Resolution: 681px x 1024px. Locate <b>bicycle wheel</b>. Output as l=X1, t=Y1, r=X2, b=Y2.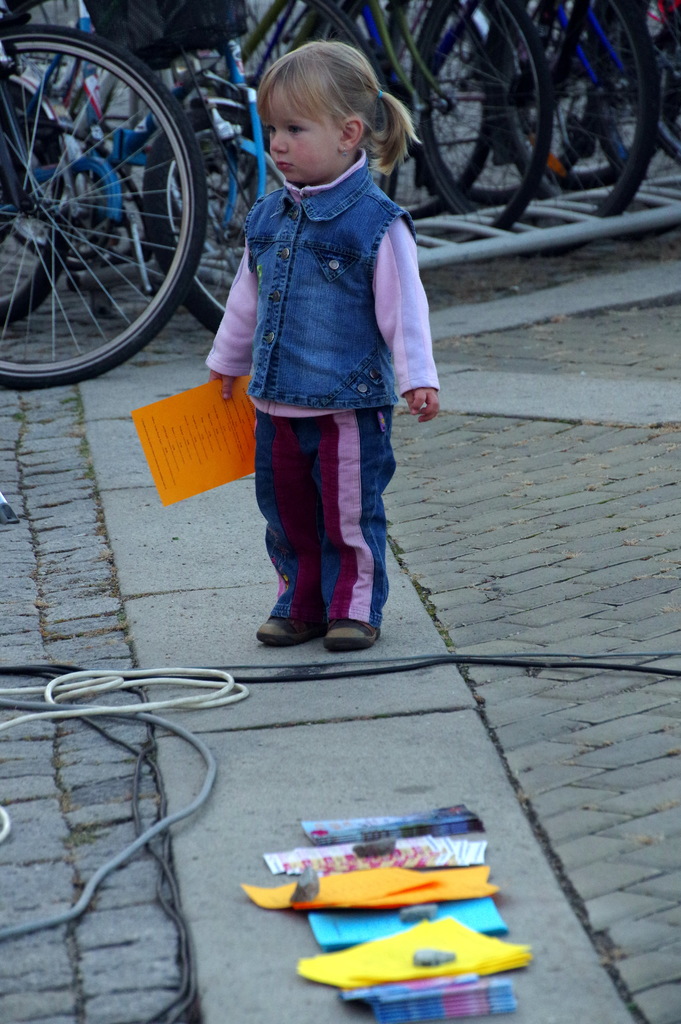
l=144, t=102, r=291, b=333.
